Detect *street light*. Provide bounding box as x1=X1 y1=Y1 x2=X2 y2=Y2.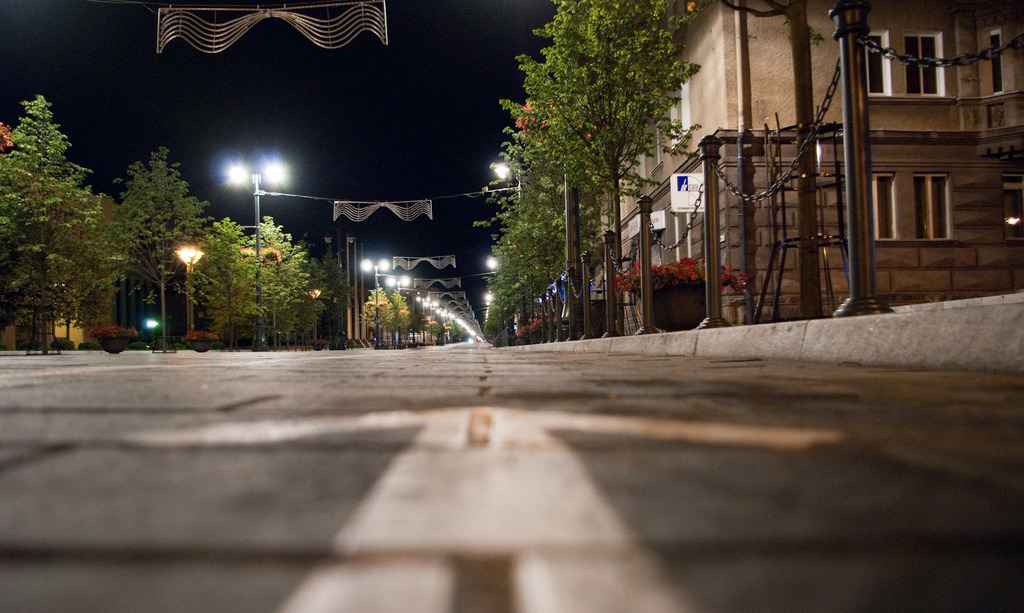
x1=490 y1=159 x2=527 y2=303.
